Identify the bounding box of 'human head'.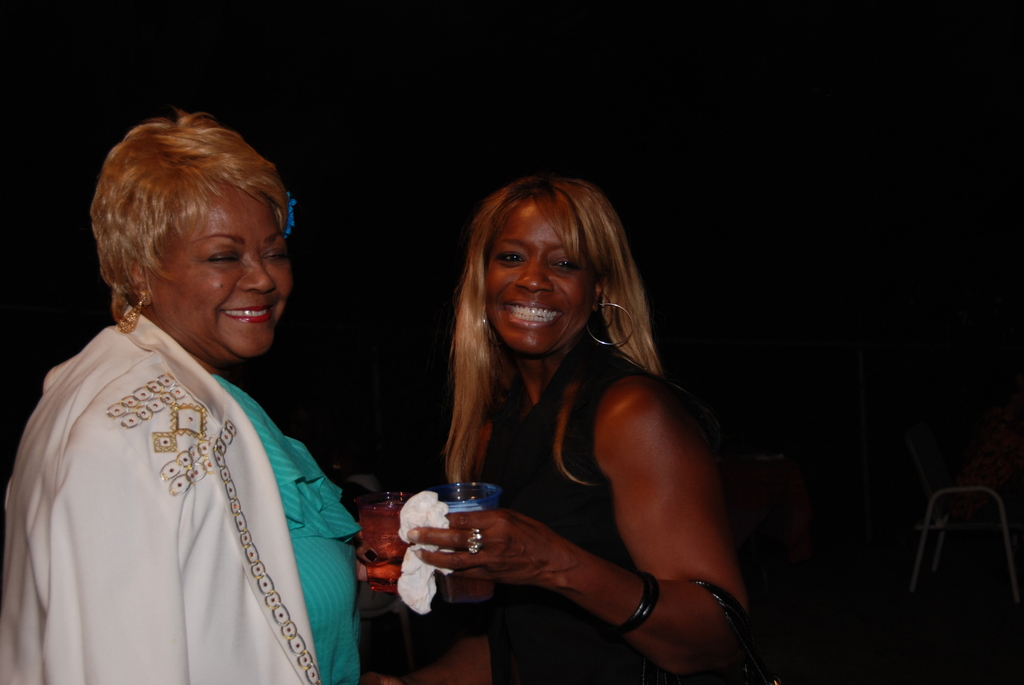
<region>88, 113, 301, 356</region>.
